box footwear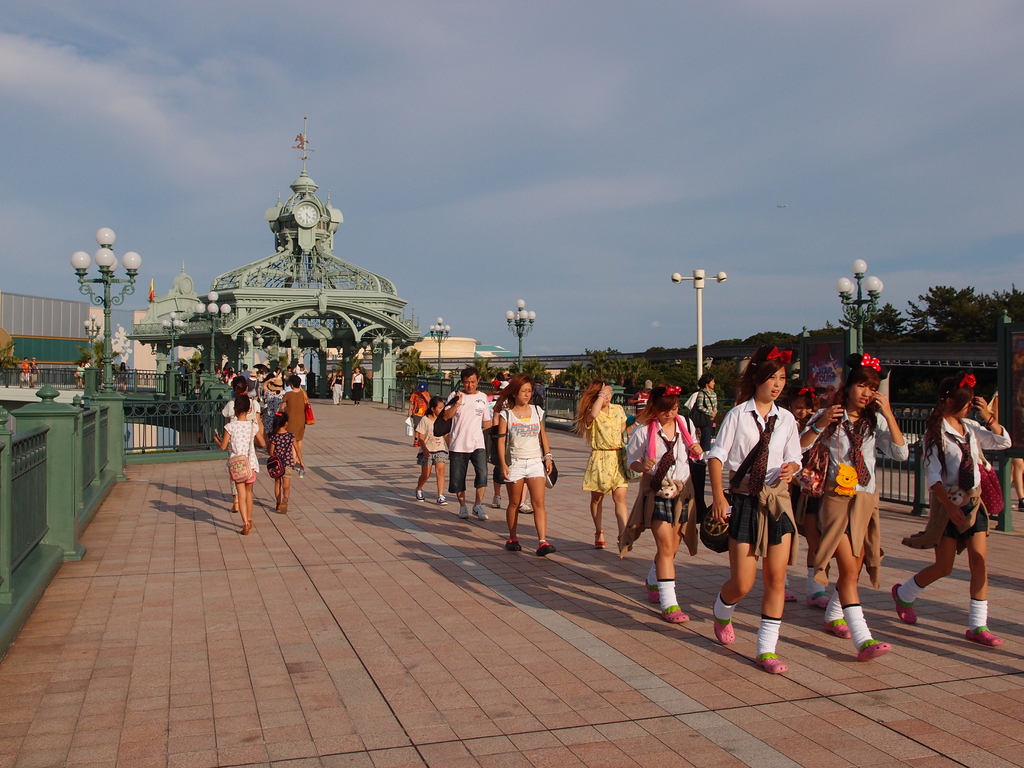
<bbox>278, 498, 283, 509</bbox>
